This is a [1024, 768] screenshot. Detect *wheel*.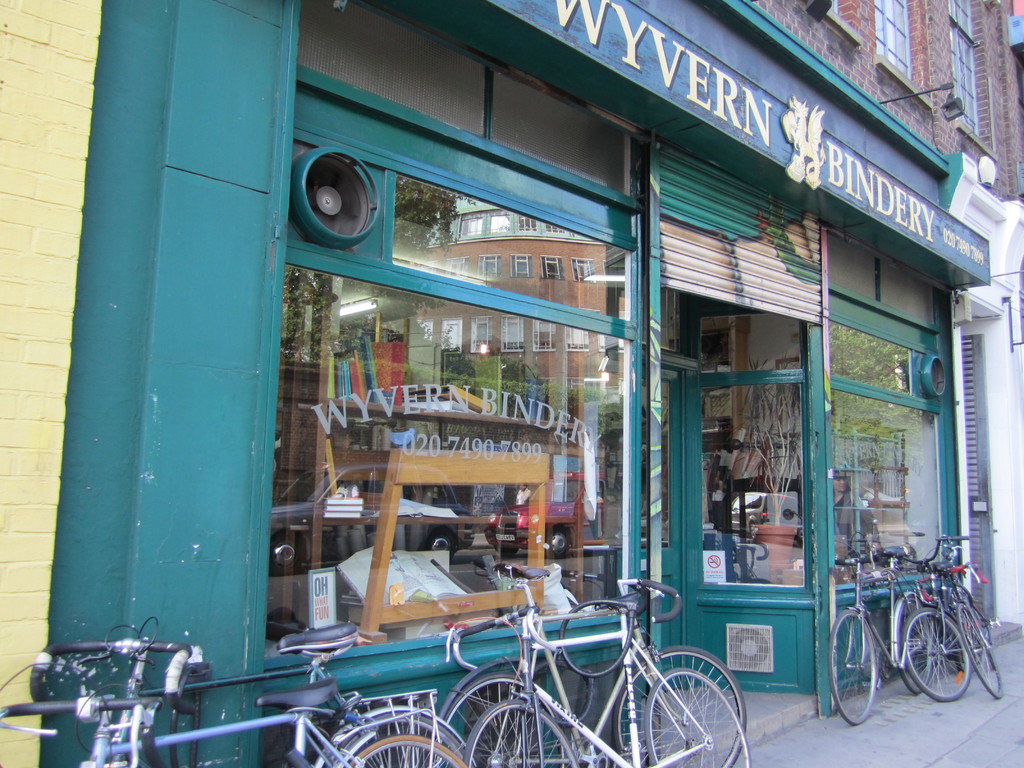
328:712:469:767.
